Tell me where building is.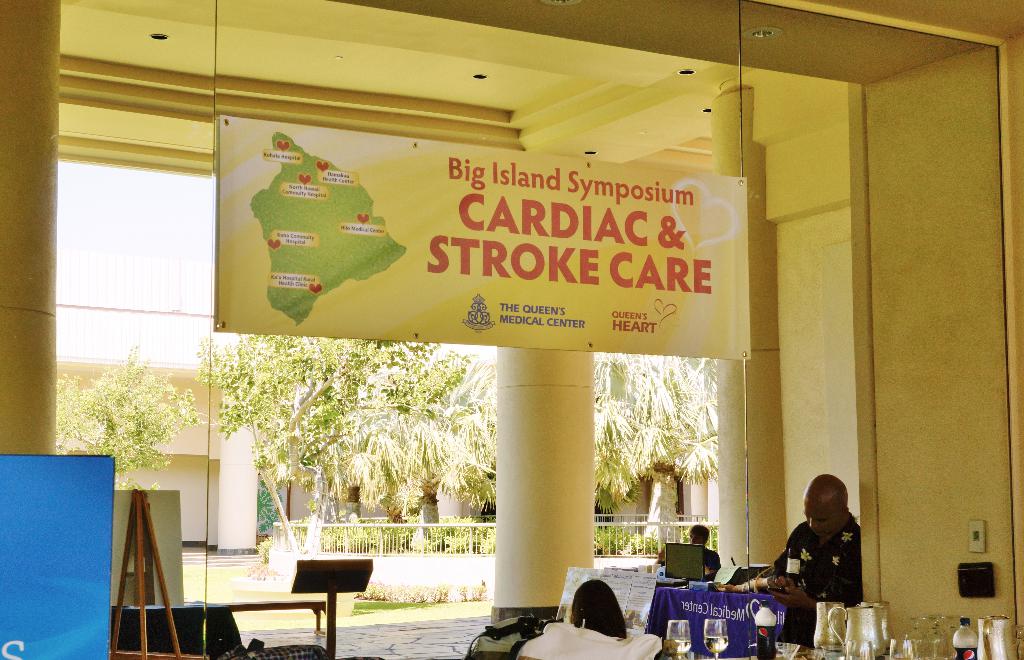
building is at 53/248/716/553.
